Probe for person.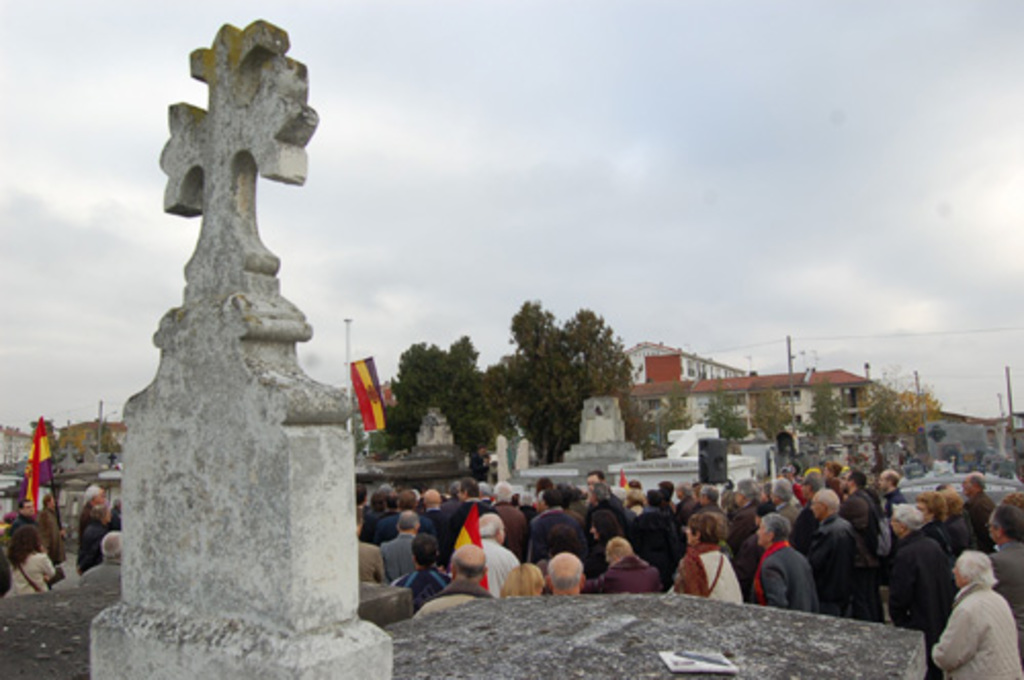
Probe result: 2 516 49 594.
